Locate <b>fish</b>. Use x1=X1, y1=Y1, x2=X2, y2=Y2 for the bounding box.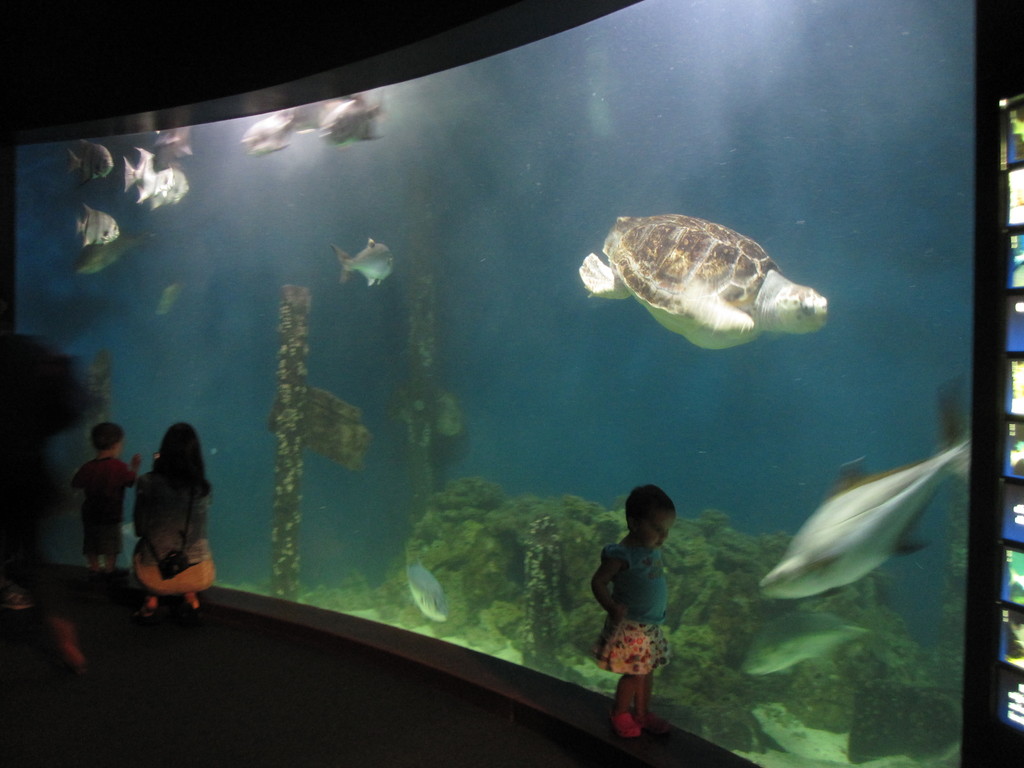
x1=72, y1=140, x2=122, y2=180.
